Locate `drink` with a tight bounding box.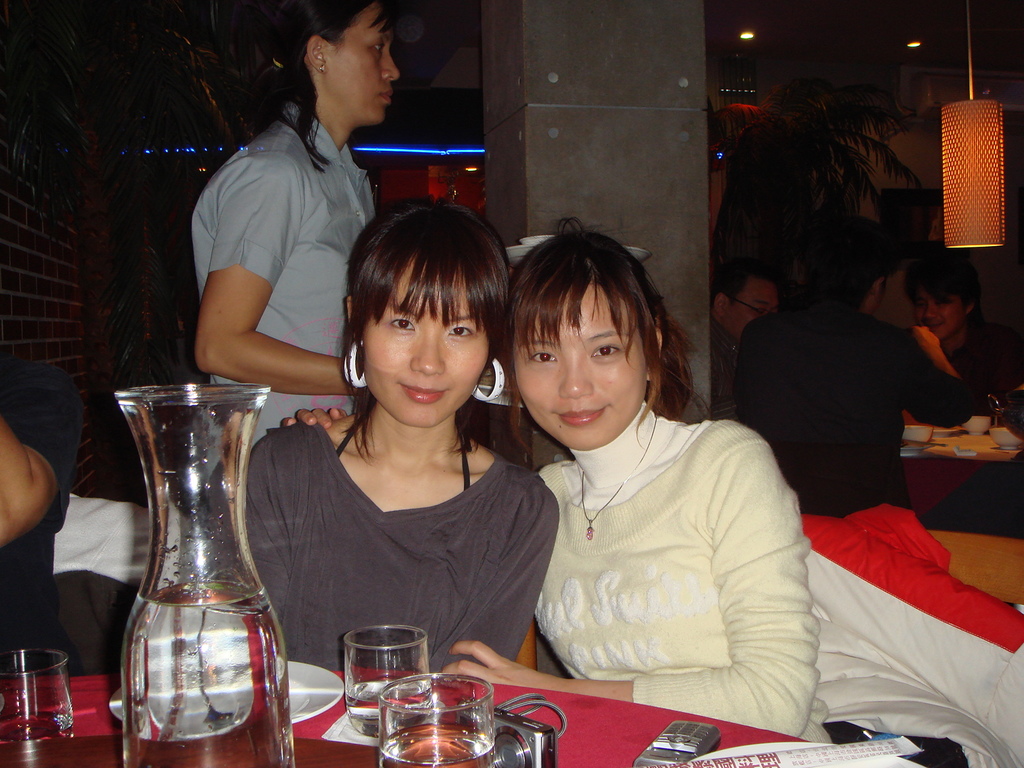
locate(0, 705, 72, 737).
